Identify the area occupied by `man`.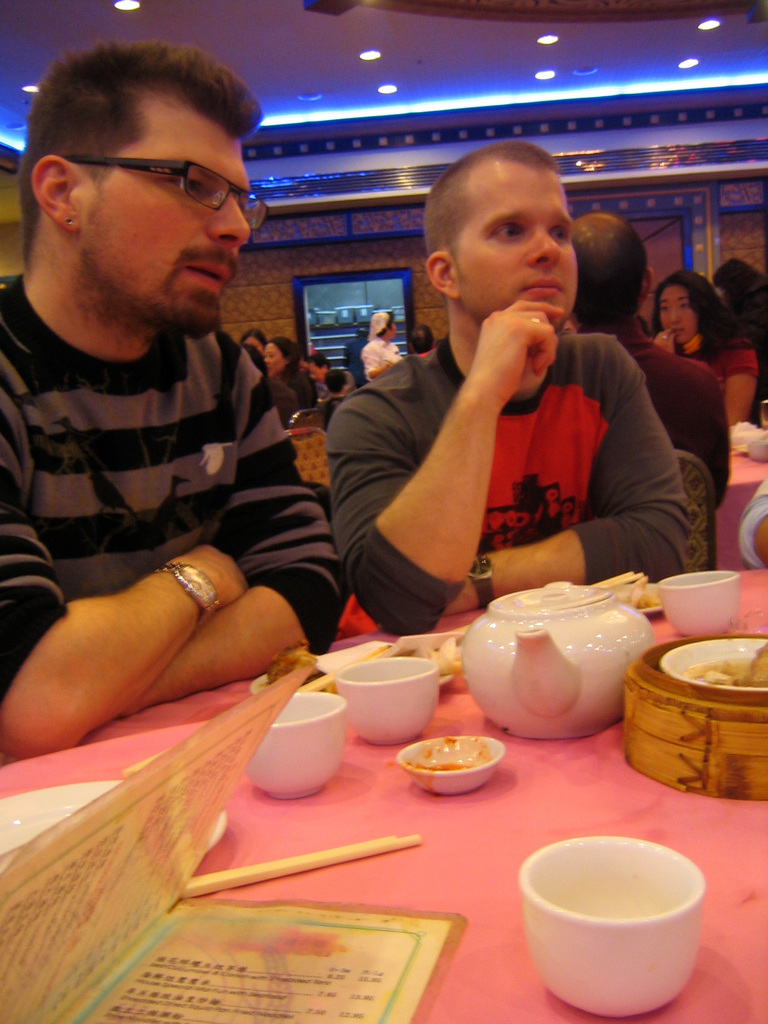
Area: pyautogui.locateOnScreen(541, 211, 737, 580).
